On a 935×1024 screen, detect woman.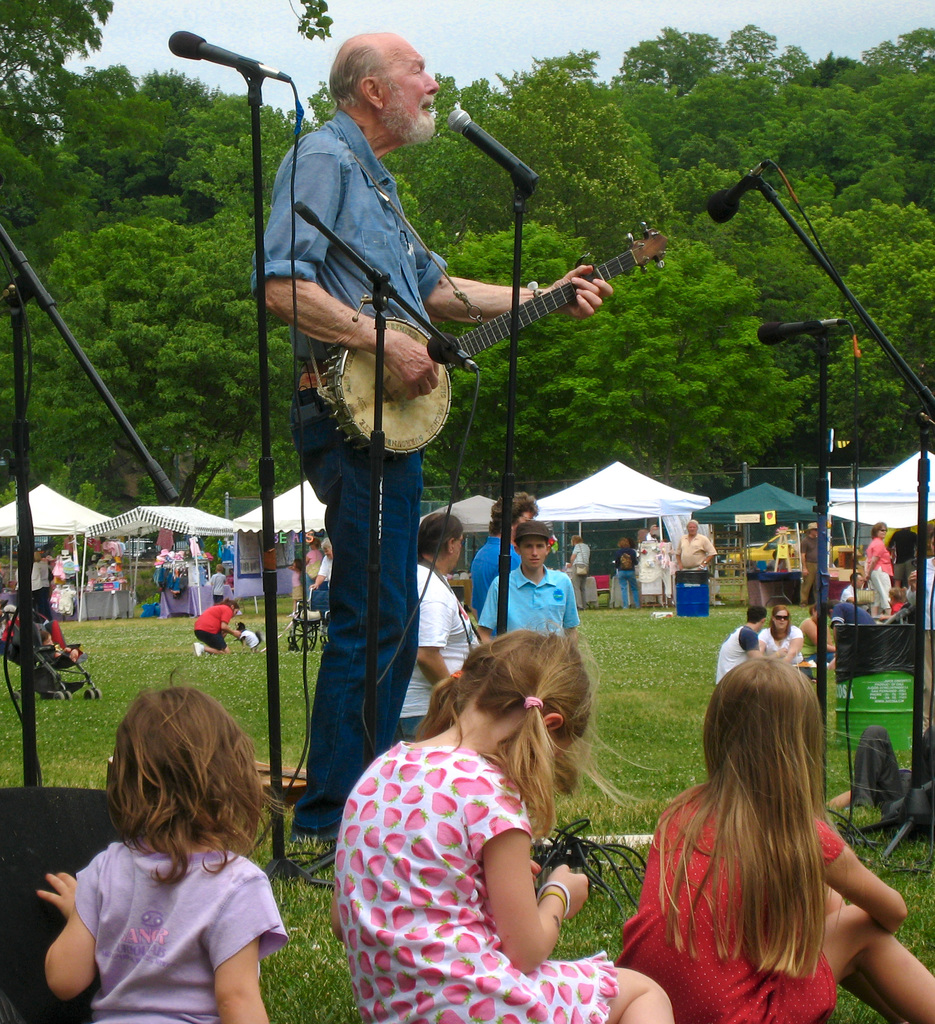
left=753, top=600, right=809, bottom=689.
